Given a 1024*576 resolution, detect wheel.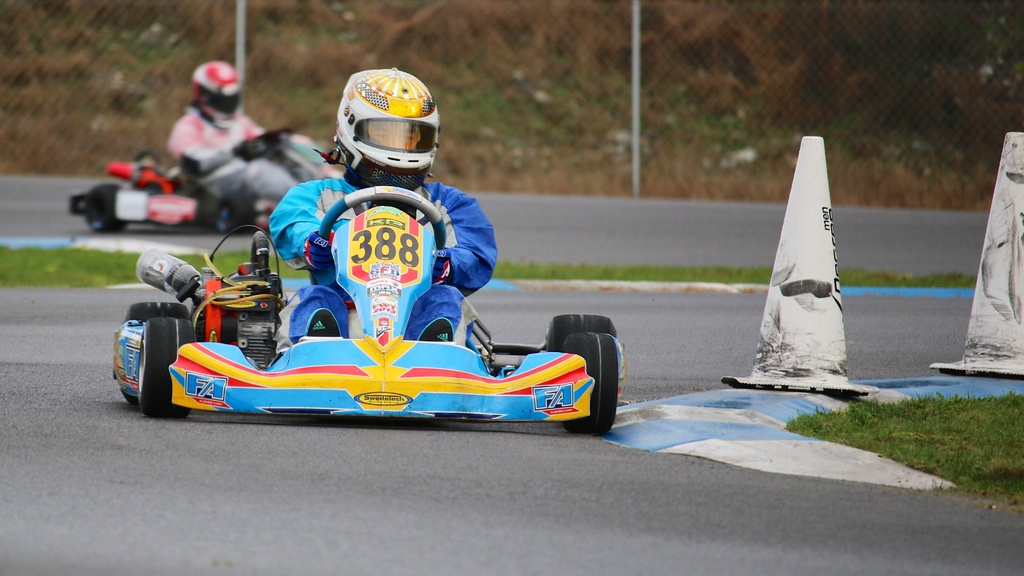
rect(321, 185, 447, 250).
